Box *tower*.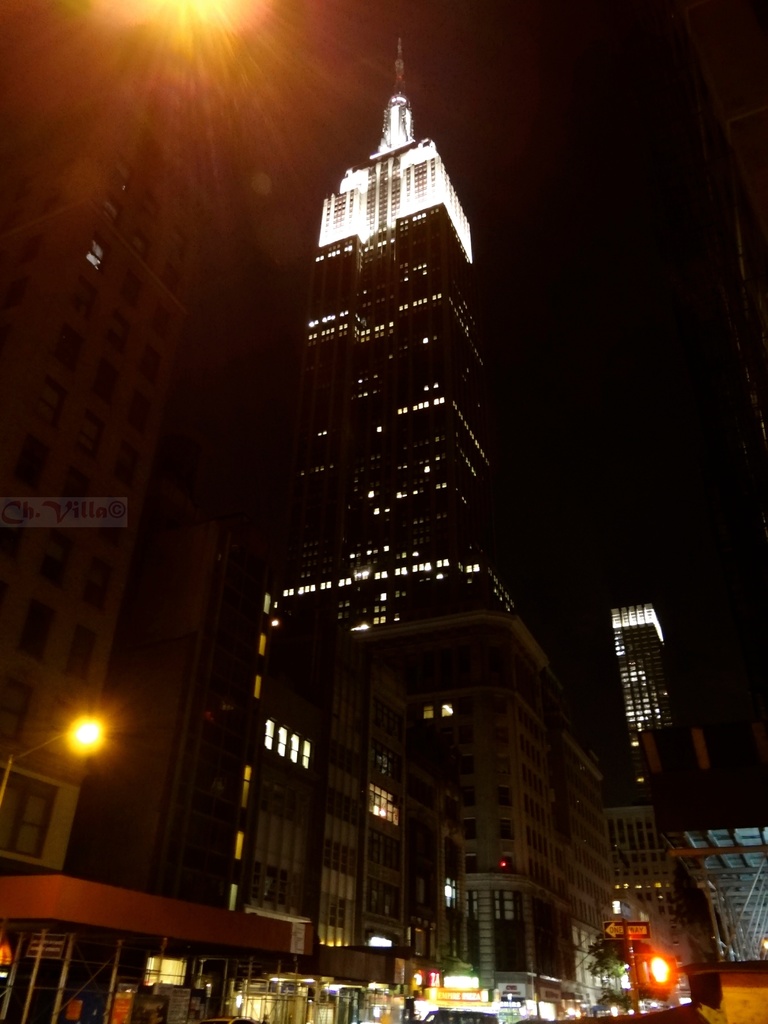
detection(616, 607, 674, 735).
